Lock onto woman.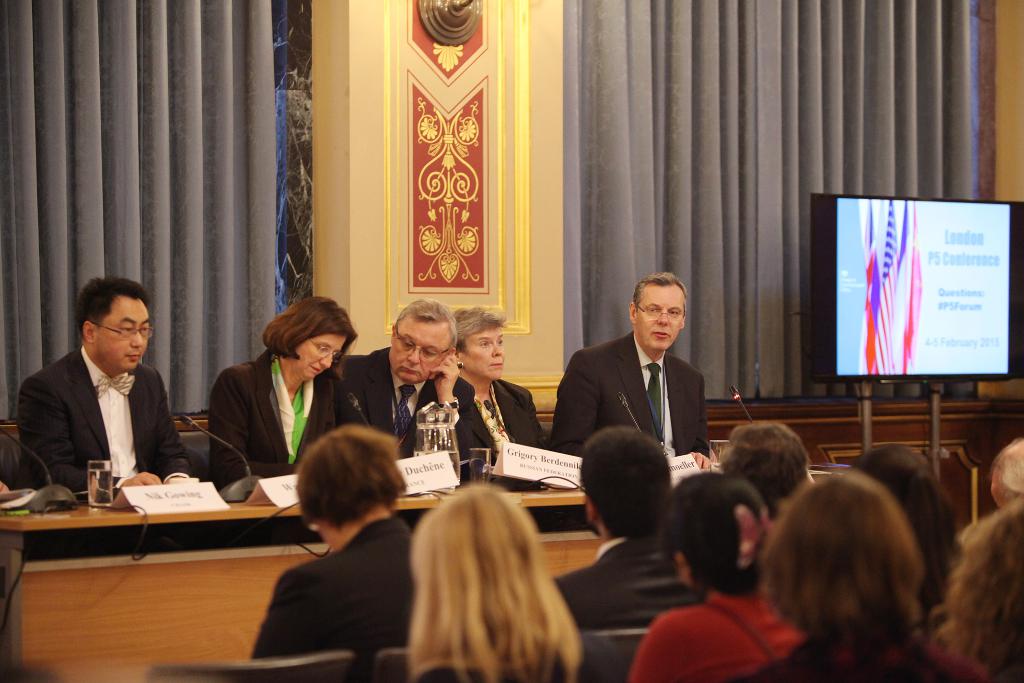
Locked: bbox(452, 300, 578, 488).
